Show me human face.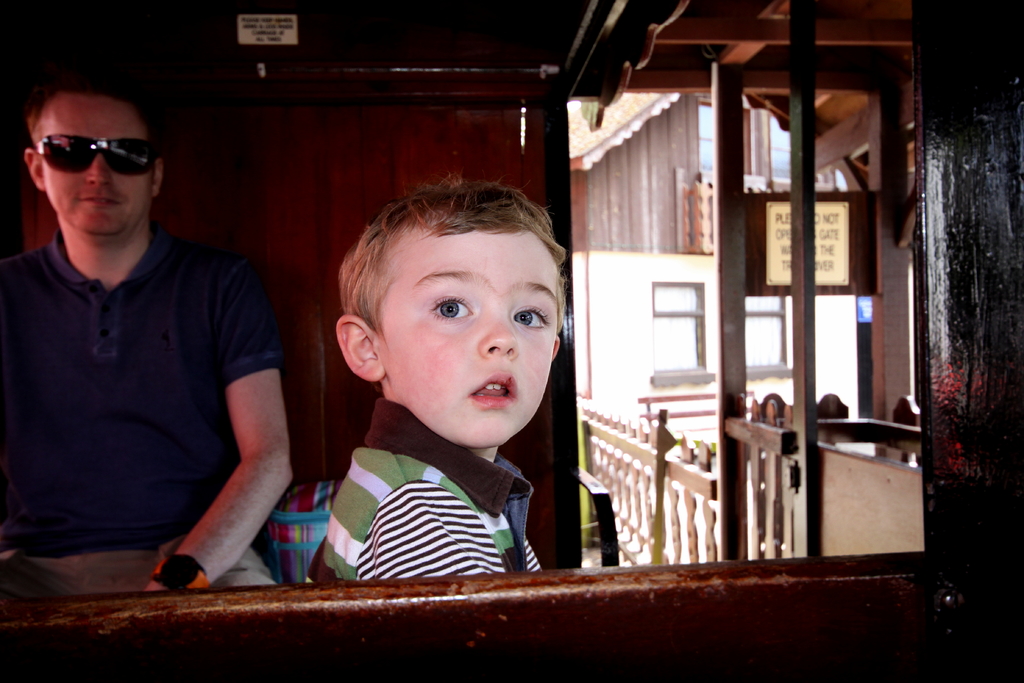
human face is here: (35,90,153,238).
